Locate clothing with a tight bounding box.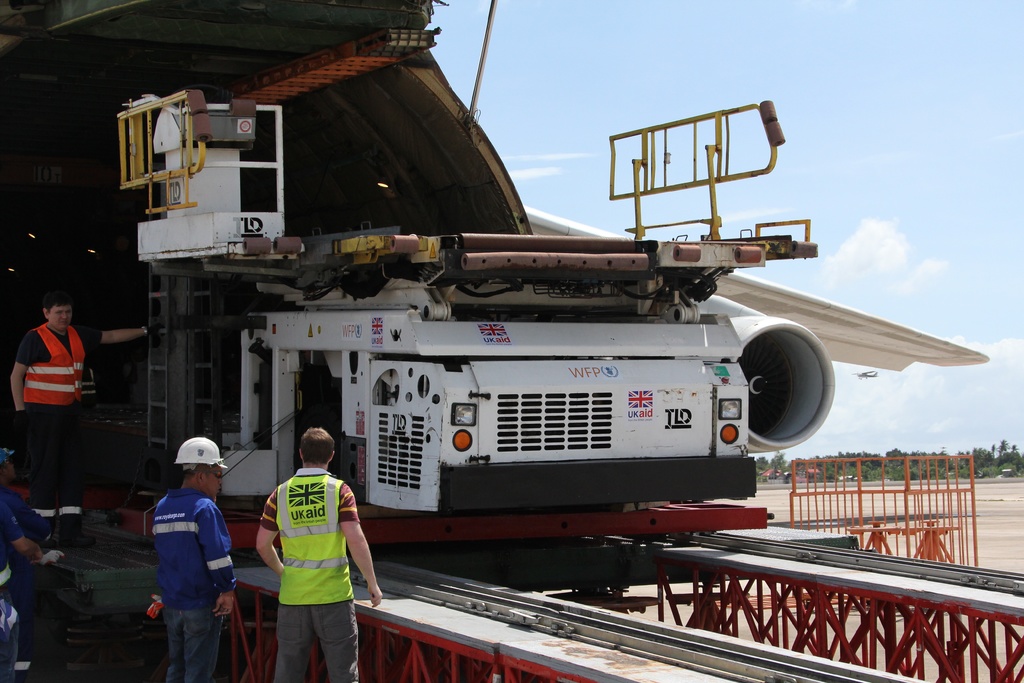
(0,488,52,648).
